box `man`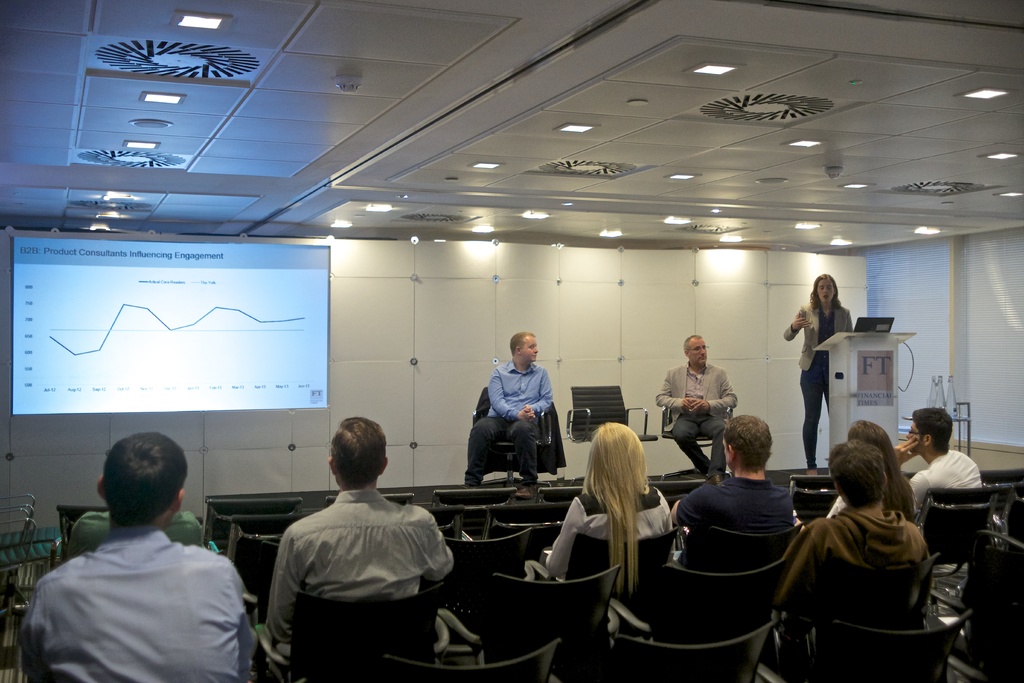
{"x1": 892, "y1": 406, "x2": 997, "y2": 514}
